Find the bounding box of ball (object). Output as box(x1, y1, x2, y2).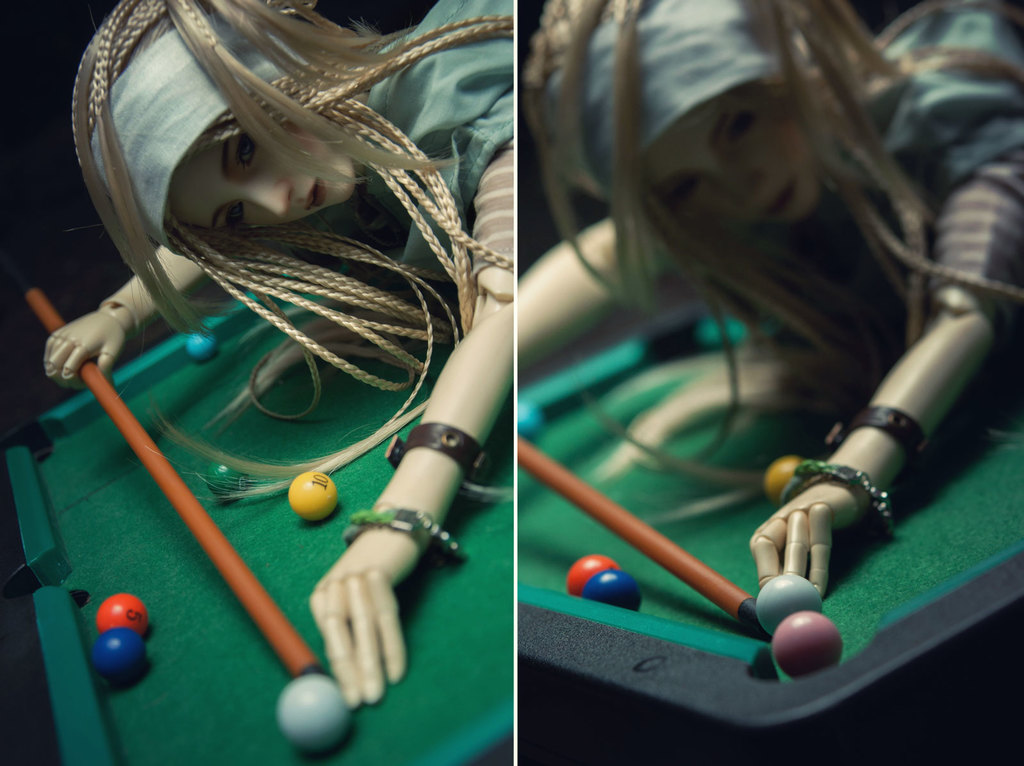
box(276, 677, 351, 749).
